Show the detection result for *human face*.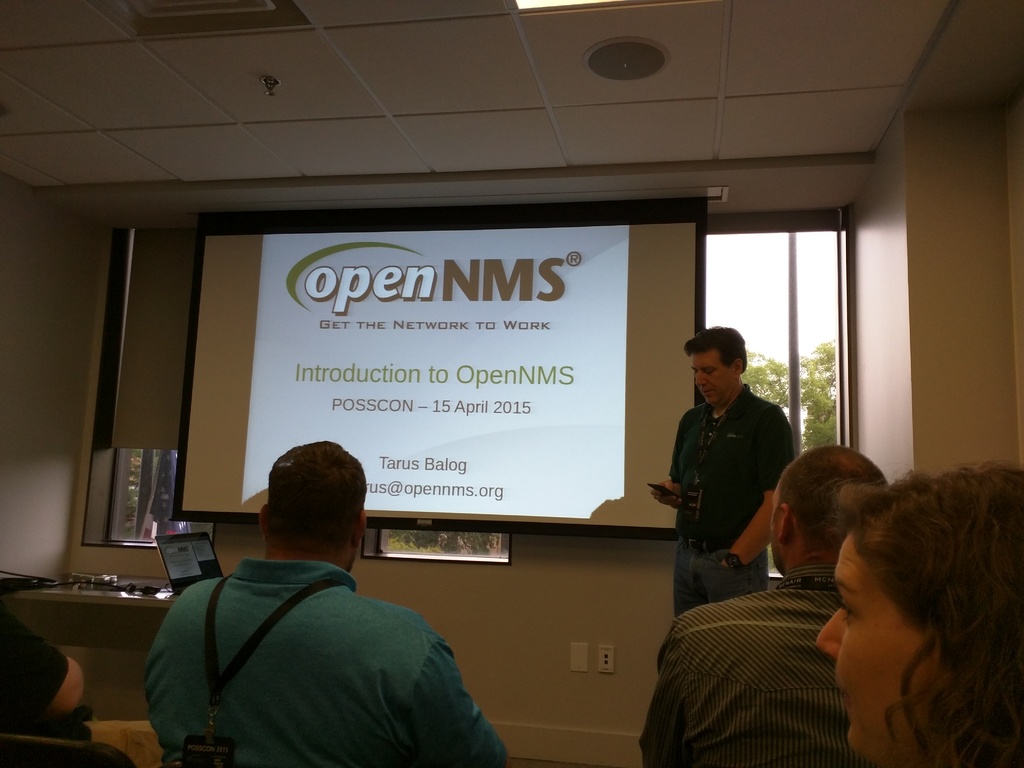
(692,351,733,407).
